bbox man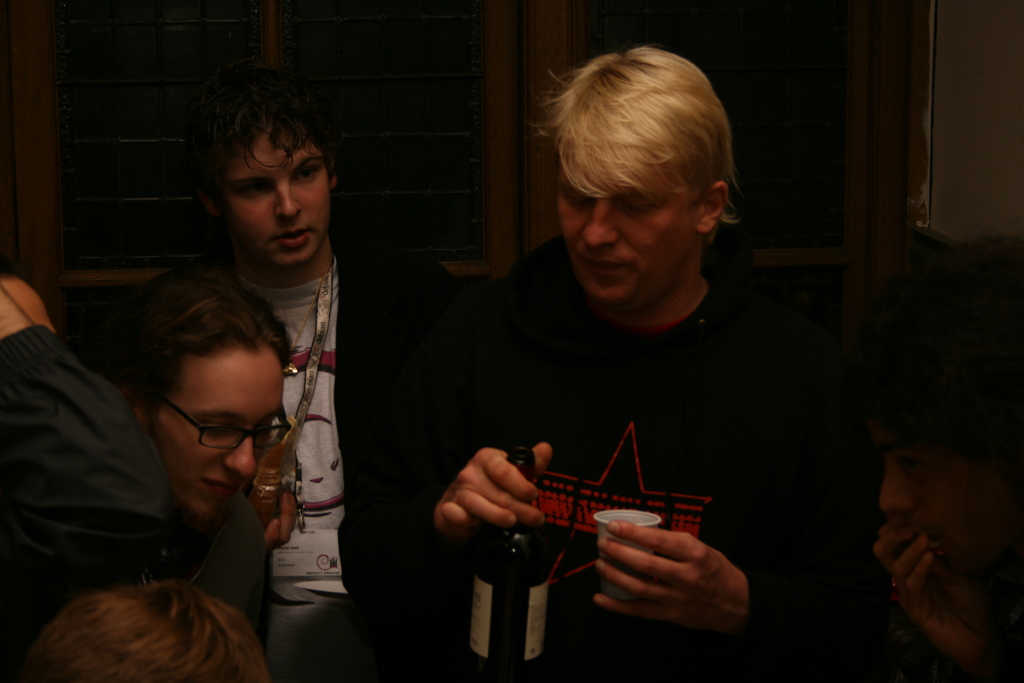
box=[415, 33, 886, 682]
